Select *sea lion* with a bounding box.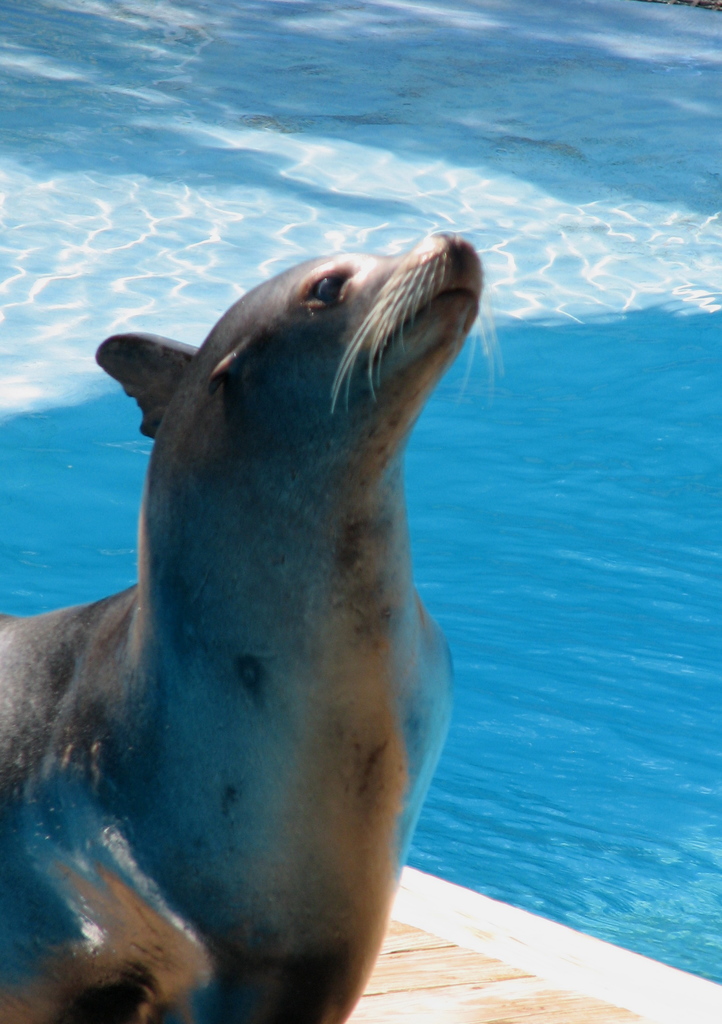
0:230:508:1023.
